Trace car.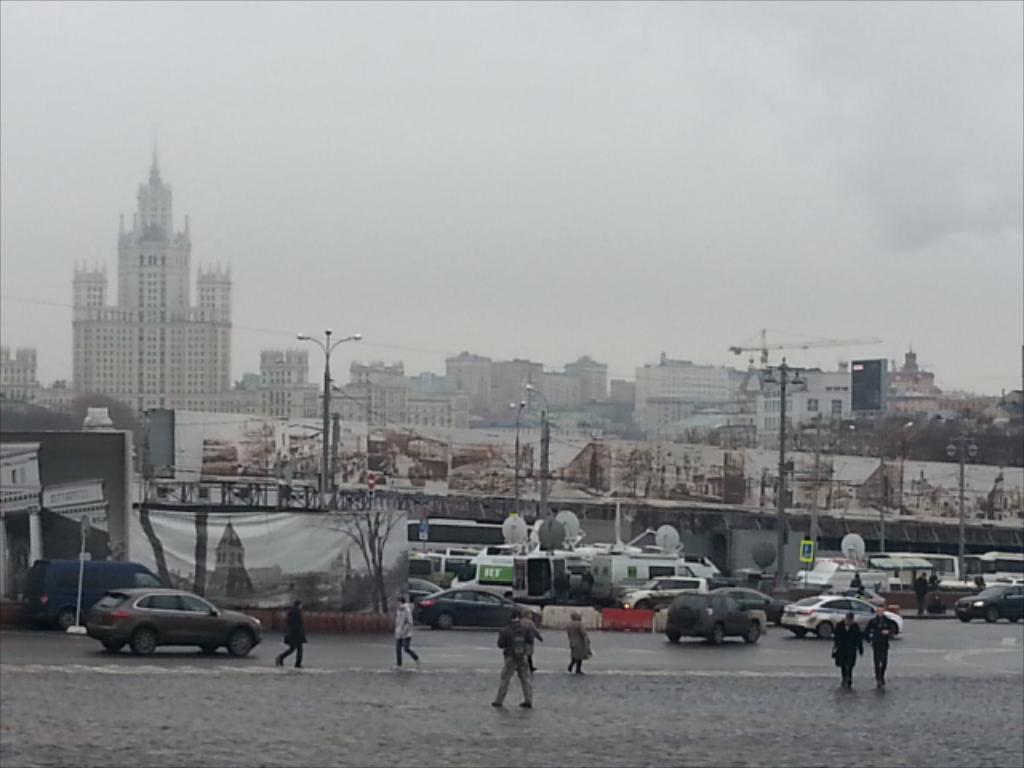
Traced to 954/584/1022/621.
